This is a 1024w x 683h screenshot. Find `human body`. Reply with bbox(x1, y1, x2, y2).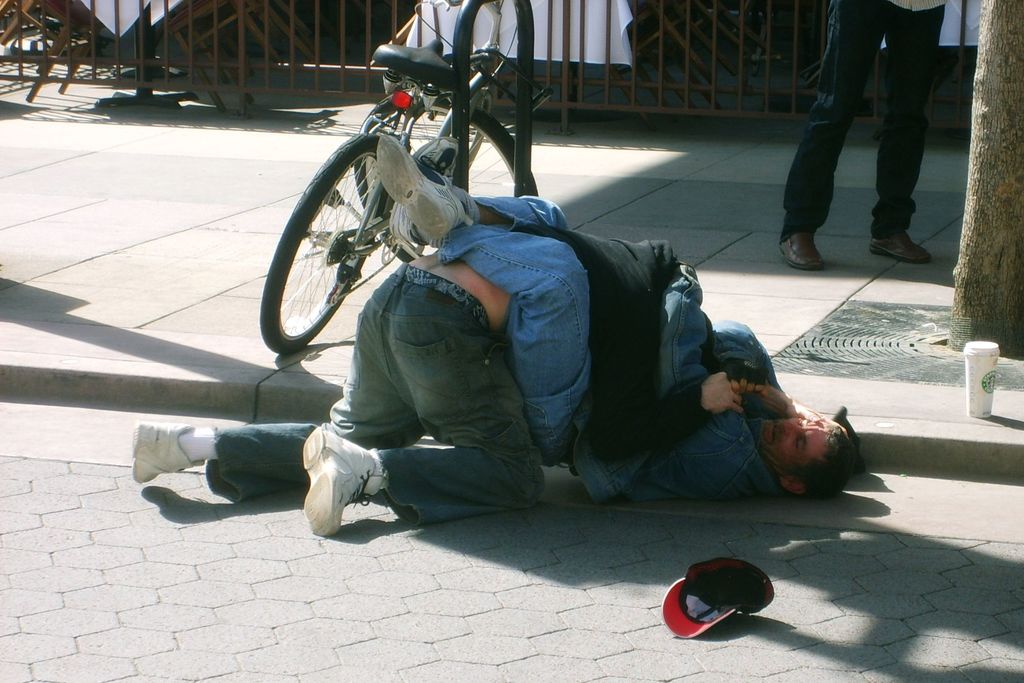
bbox(779, 0, 945, 269).
